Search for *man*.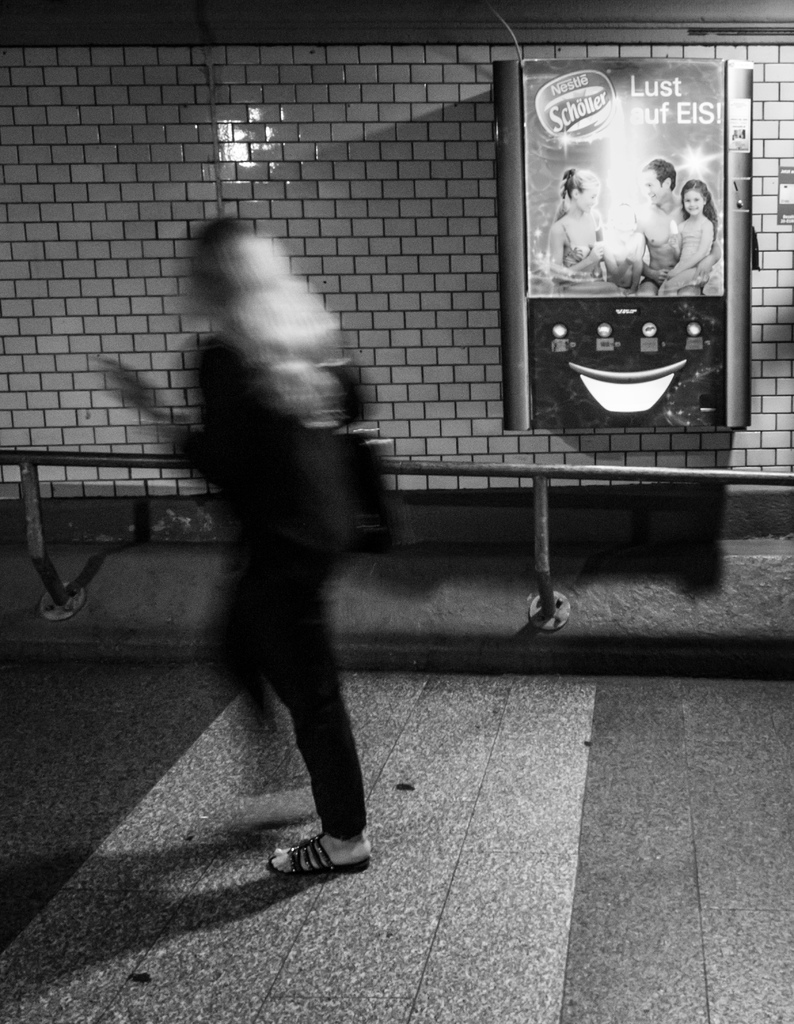
Found at 625,159,724,294.
